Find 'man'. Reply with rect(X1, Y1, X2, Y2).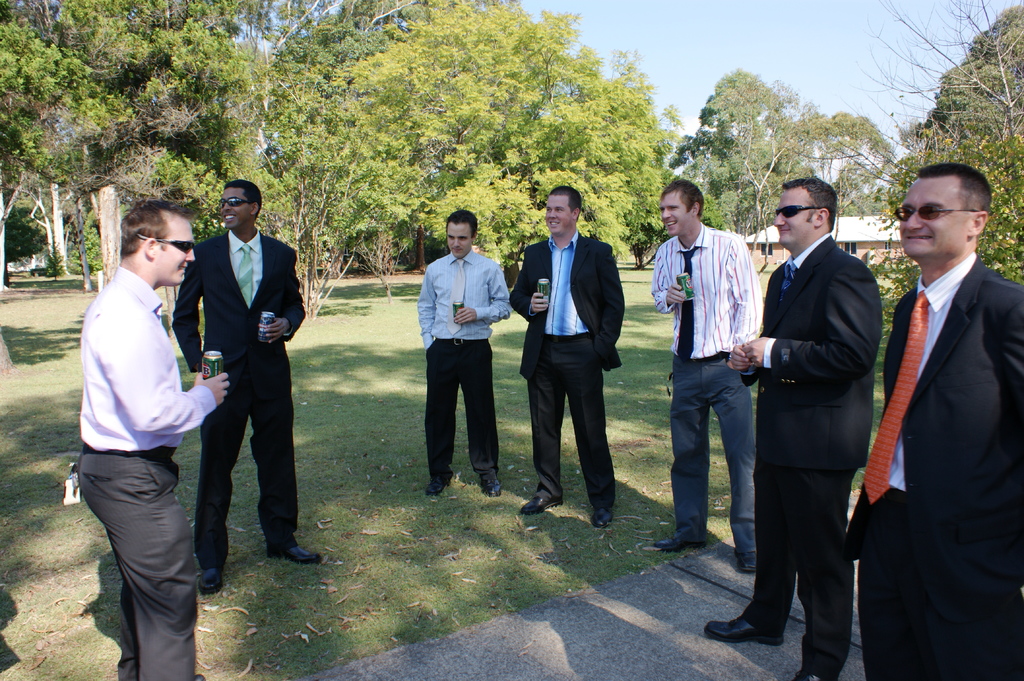
rect(168, 179, 323, 597).
